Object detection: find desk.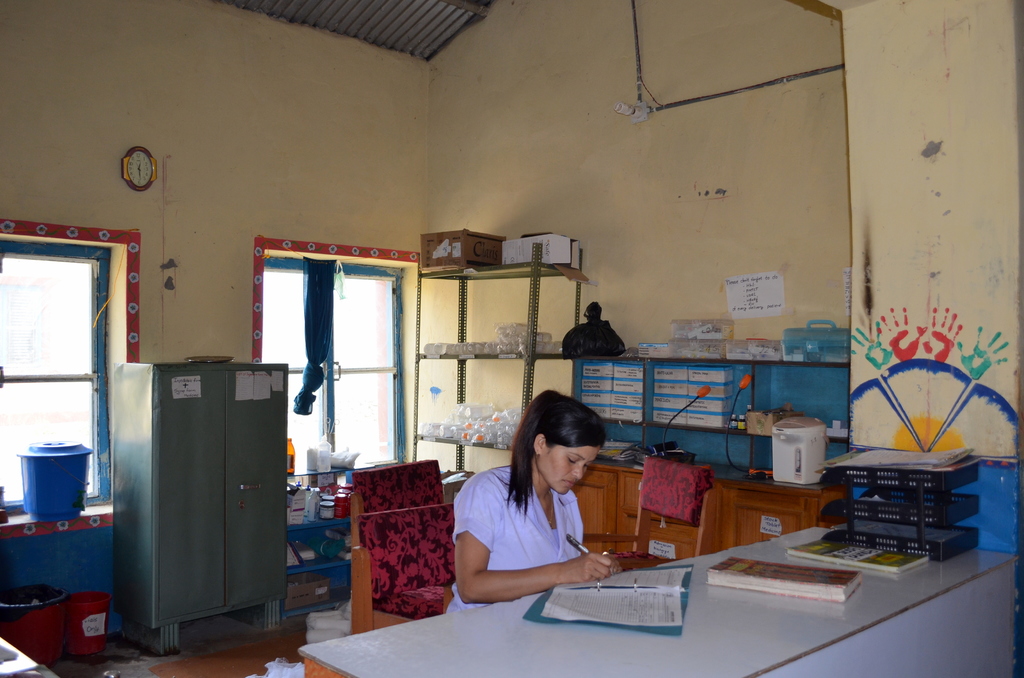
x1=426 y1=488 x2=983 y2=661.
